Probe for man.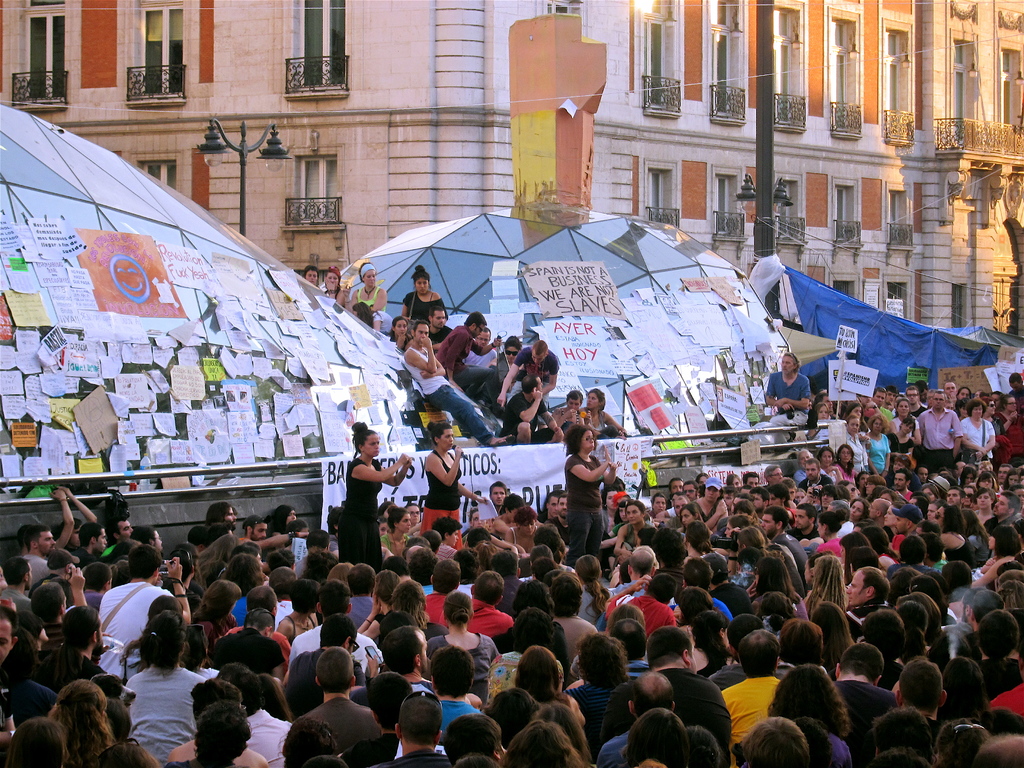
Probe result: [x1=798, y1=483, x2=840, y2=516].
